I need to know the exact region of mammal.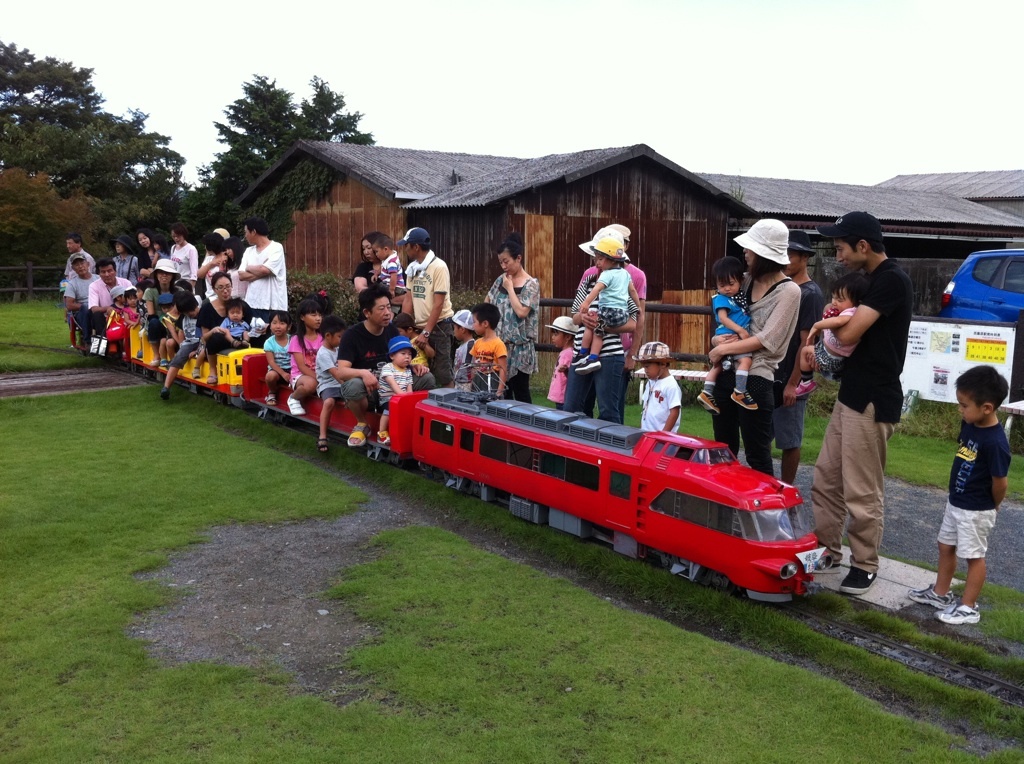
Region: bbox(629, 338, 684, 433).
